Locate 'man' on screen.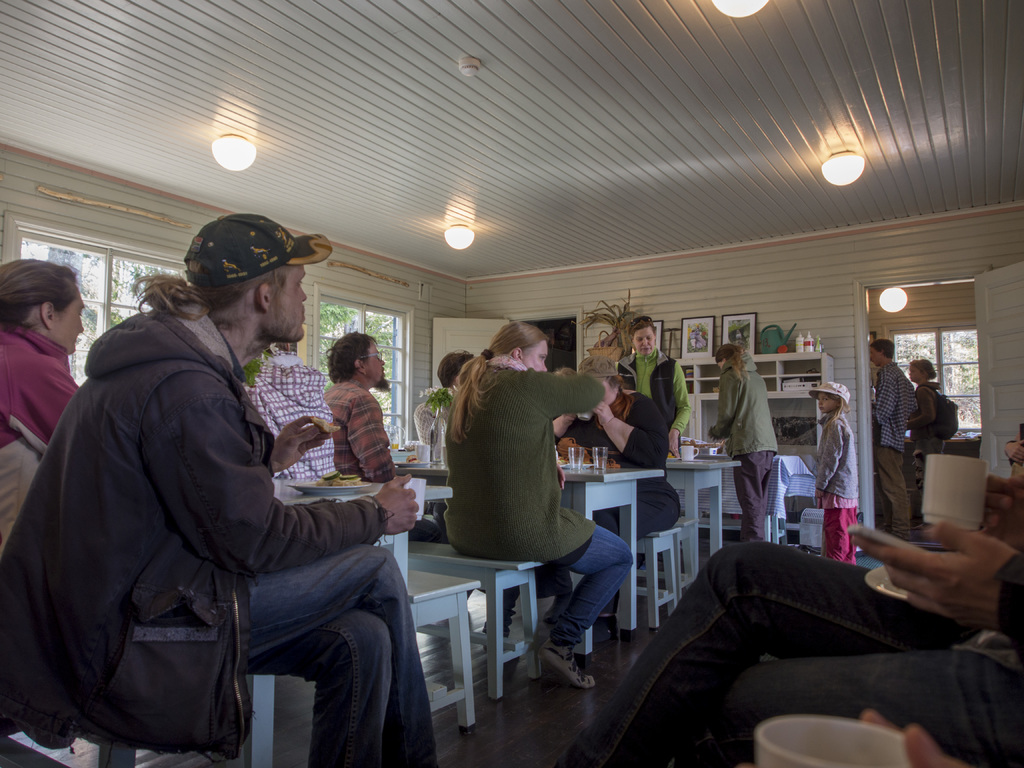
On screen at [26,208,409,767].
